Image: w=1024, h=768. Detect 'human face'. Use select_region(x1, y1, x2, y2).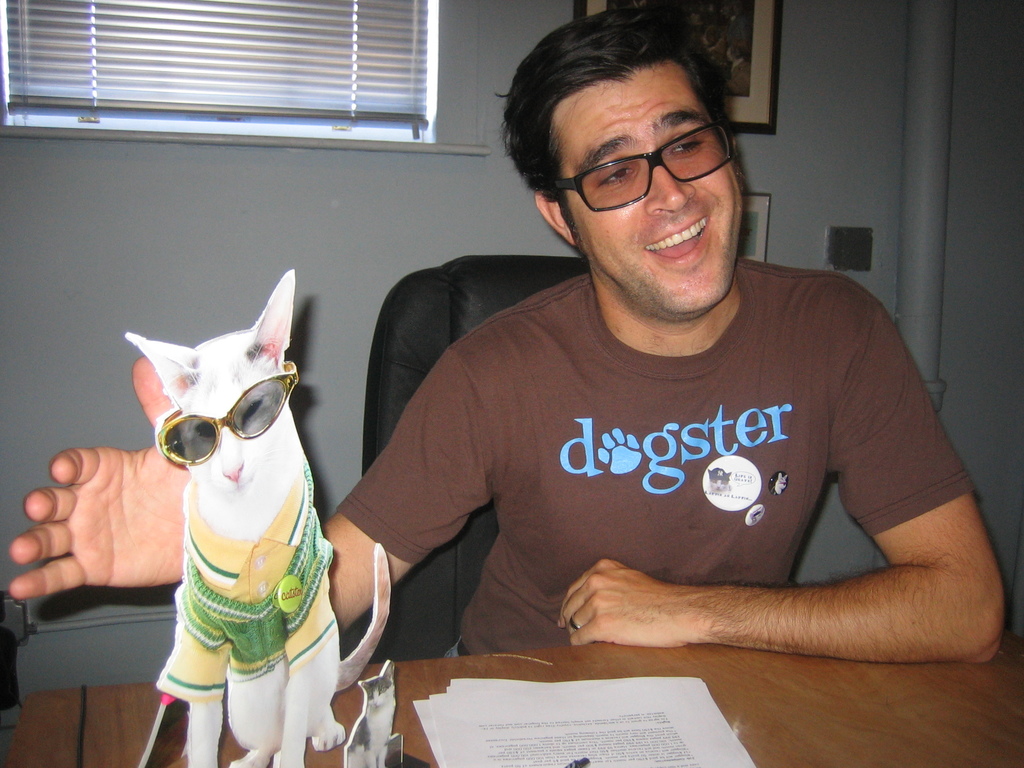
select_region(559, 49, 742, 319).
